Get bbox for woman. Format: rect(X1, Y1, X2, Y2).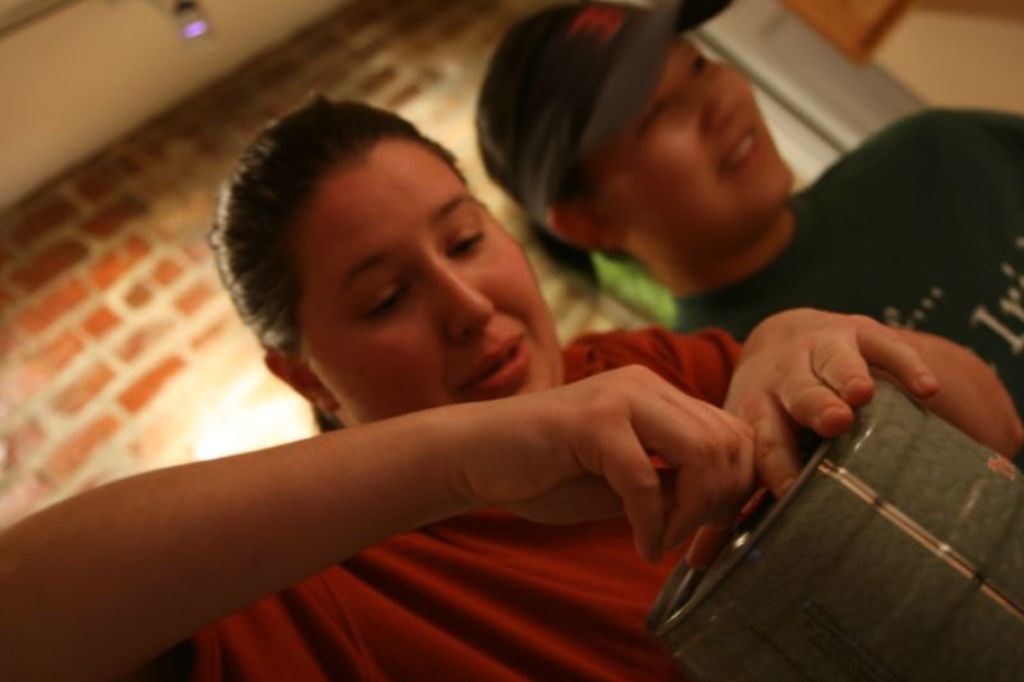
rect(56, 58, 769, 673).
